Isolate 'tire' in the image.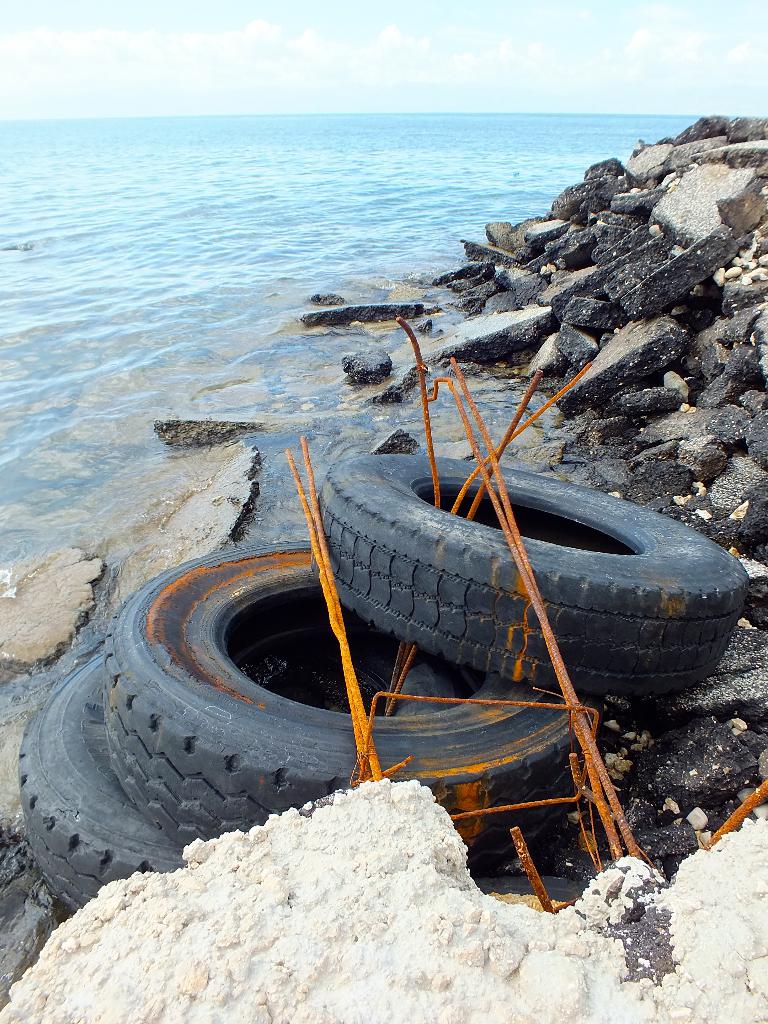
Isolated region: <bbox>104, 540, 600, 863</bbox>.
